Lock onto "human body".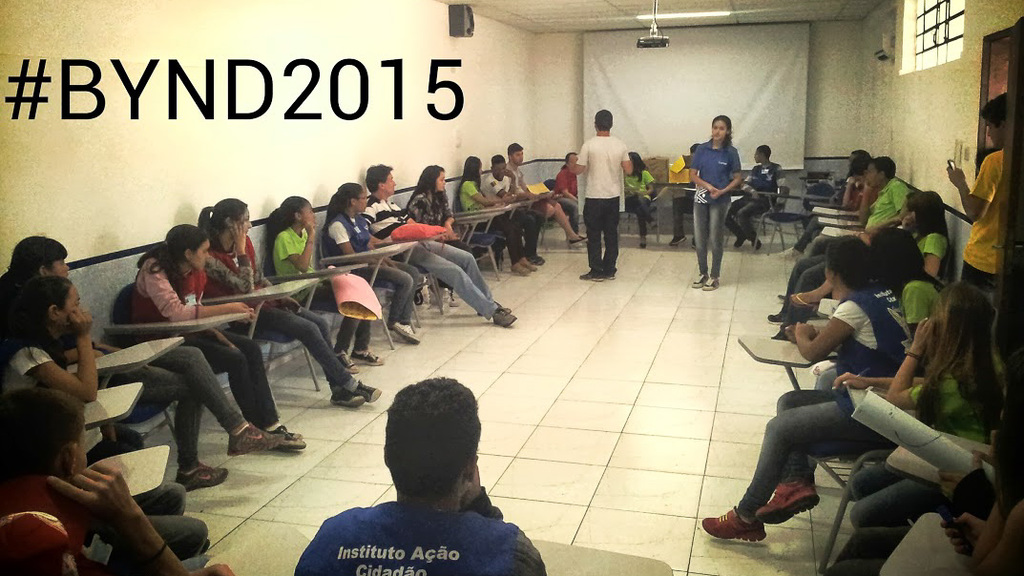
Locked: crop(501, 141, 576, 246).
